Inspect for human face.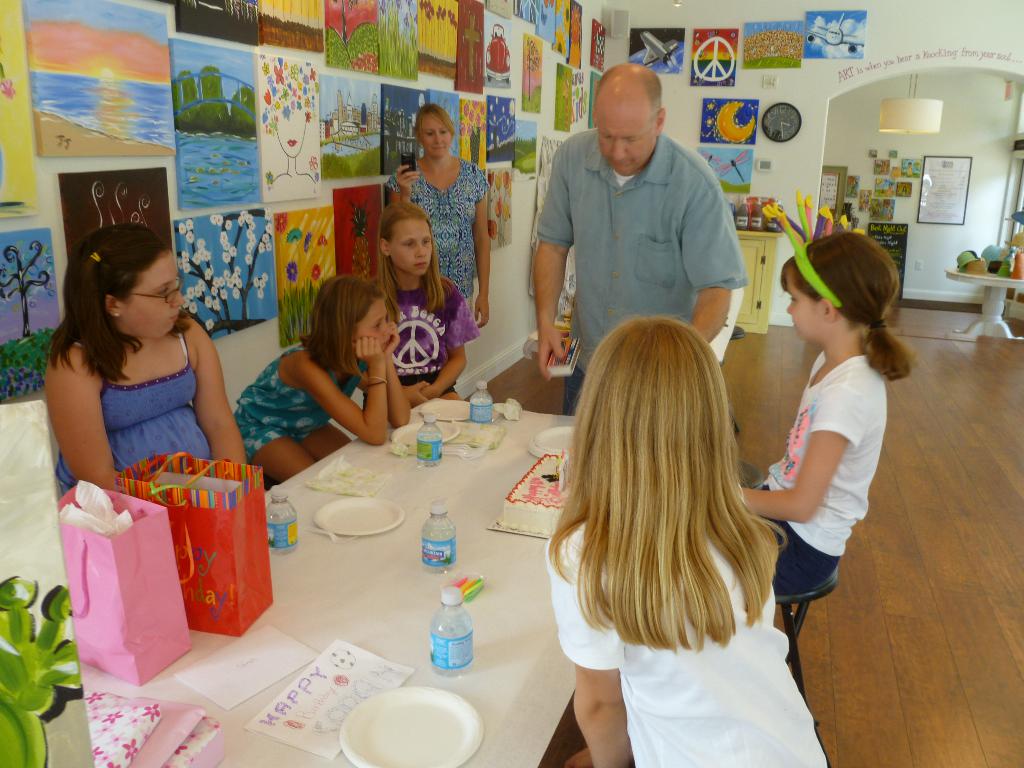
Inspection: (785, 273, 828, 339).
